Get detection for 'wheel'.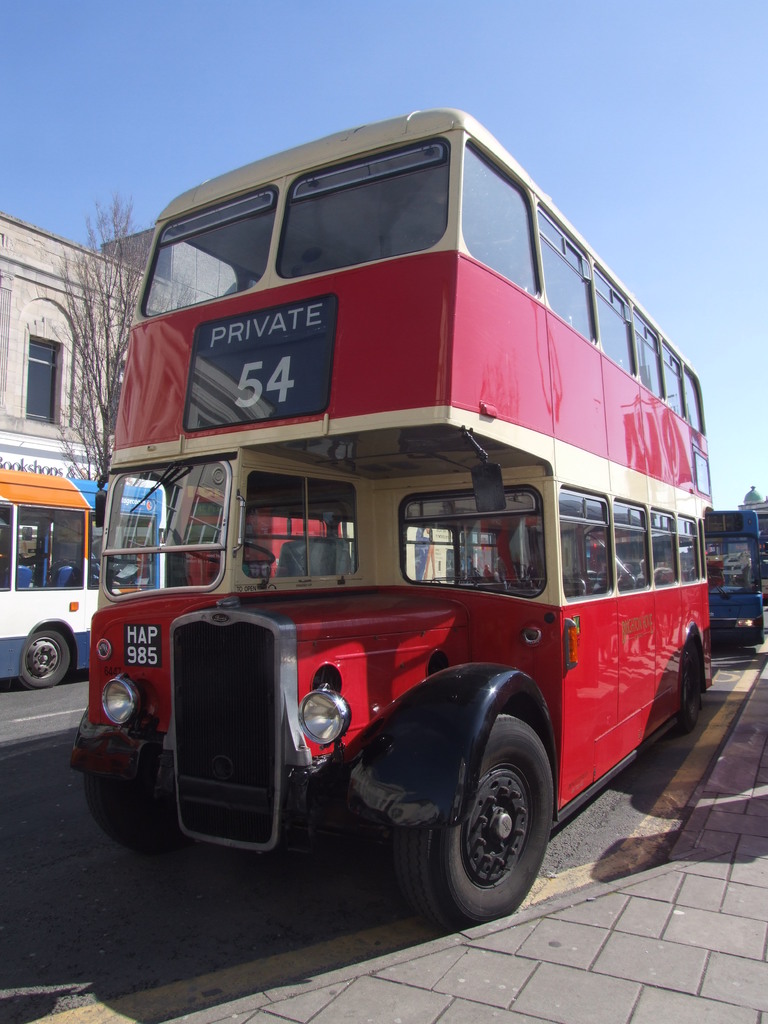
Detection: x1=675 y1=644 x2=702 y2=735.
